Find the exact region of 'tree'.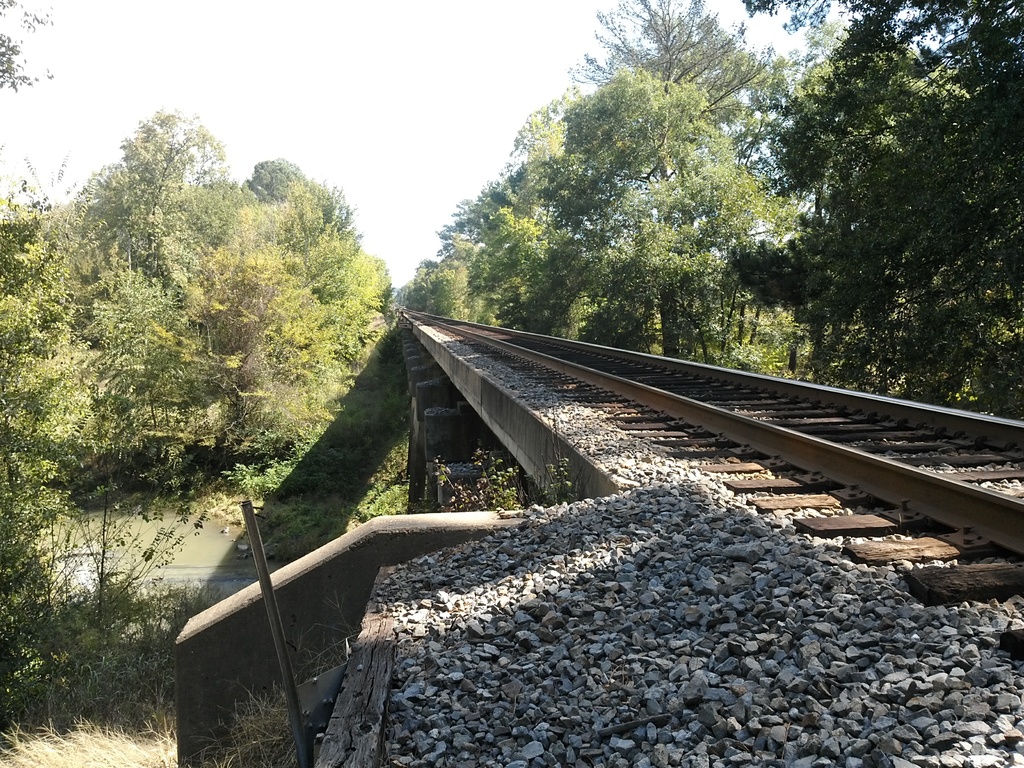
Exact region: 567, 0, 784, 115.
